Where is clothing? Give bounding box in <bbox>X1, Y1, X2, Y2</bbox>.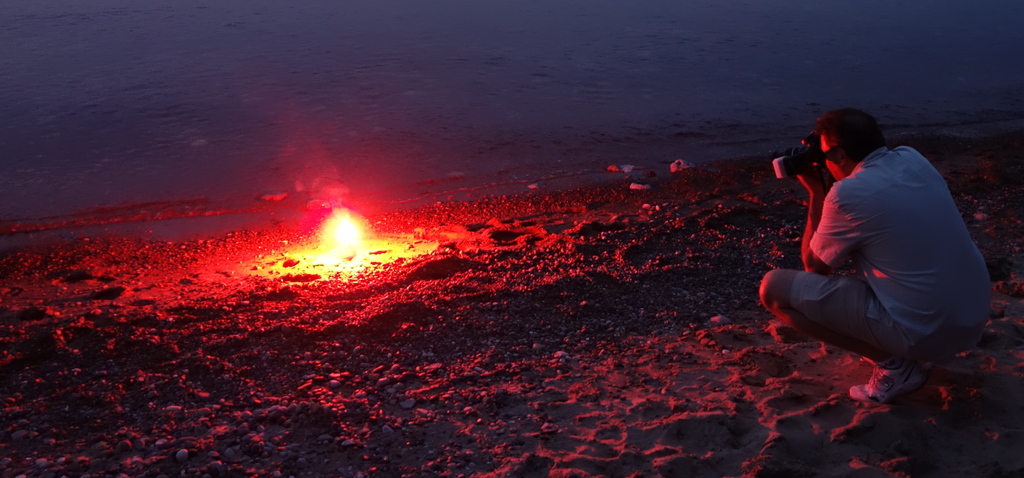
<bbox>772, 112, 989, 366</bbox>.
